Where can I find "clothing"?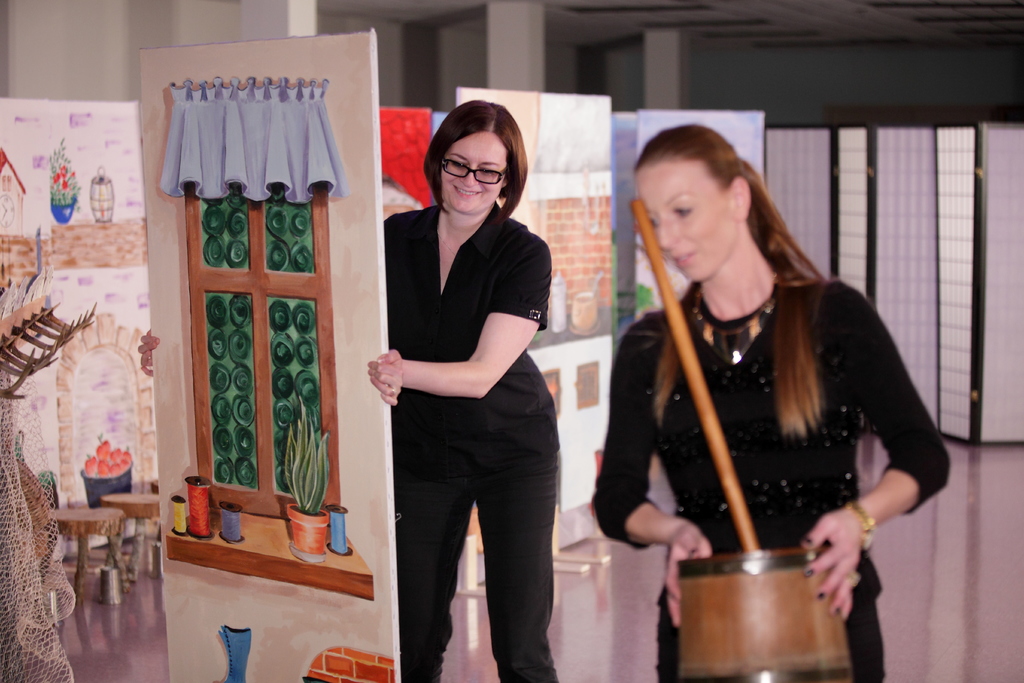
You can find it at pyautogui.locateOnScreen(385, 204, 560, 682).
